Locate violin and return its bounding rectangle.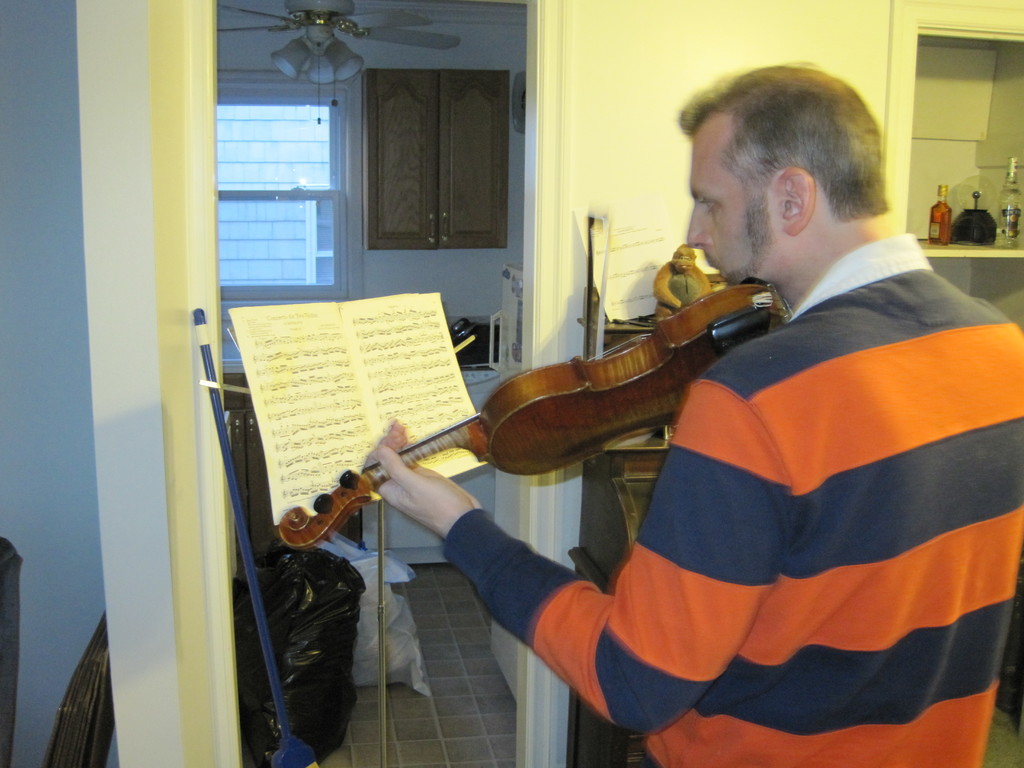
pyautogui.locateOnScreen(269, 194, 795, 556).
